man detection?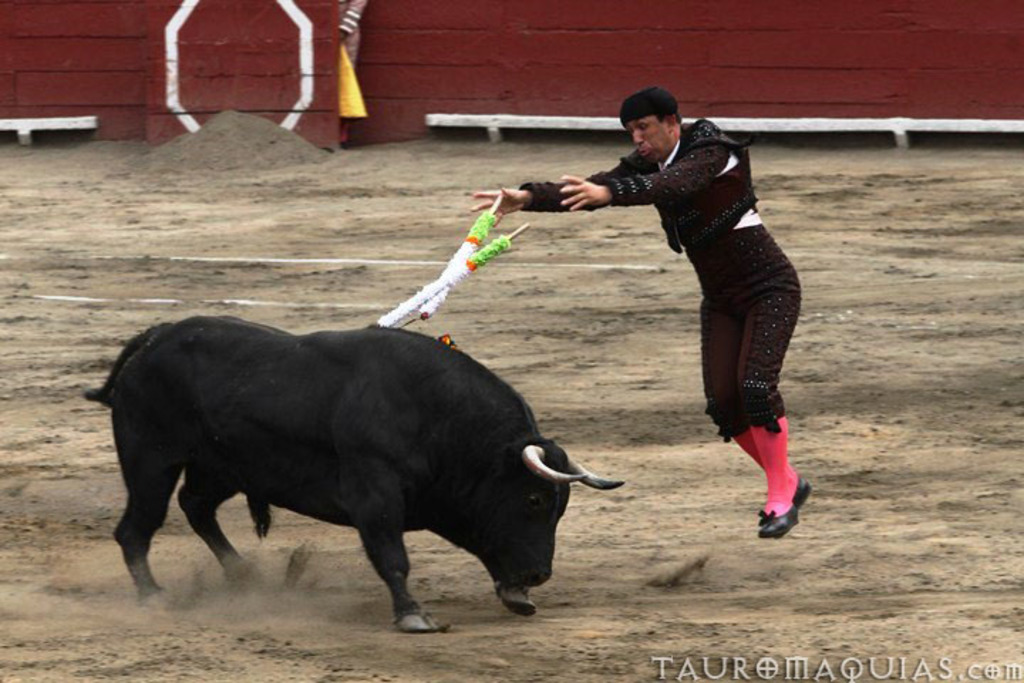
[468, 80, 801, 532]
